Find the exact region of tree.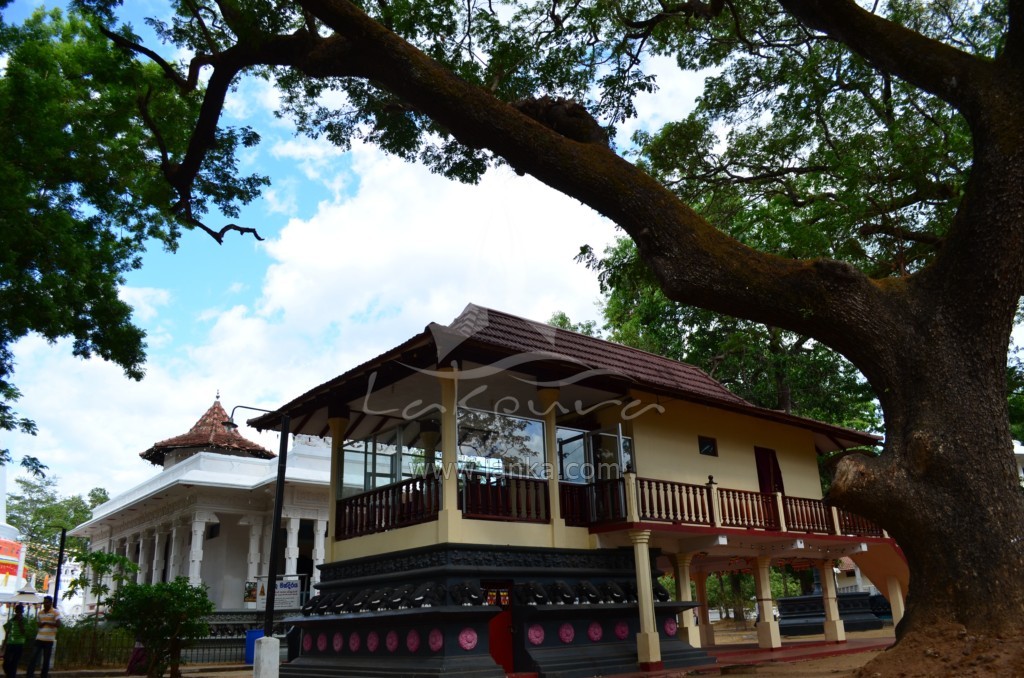
Exact region: <box>1002,352,1023,450</box>.
